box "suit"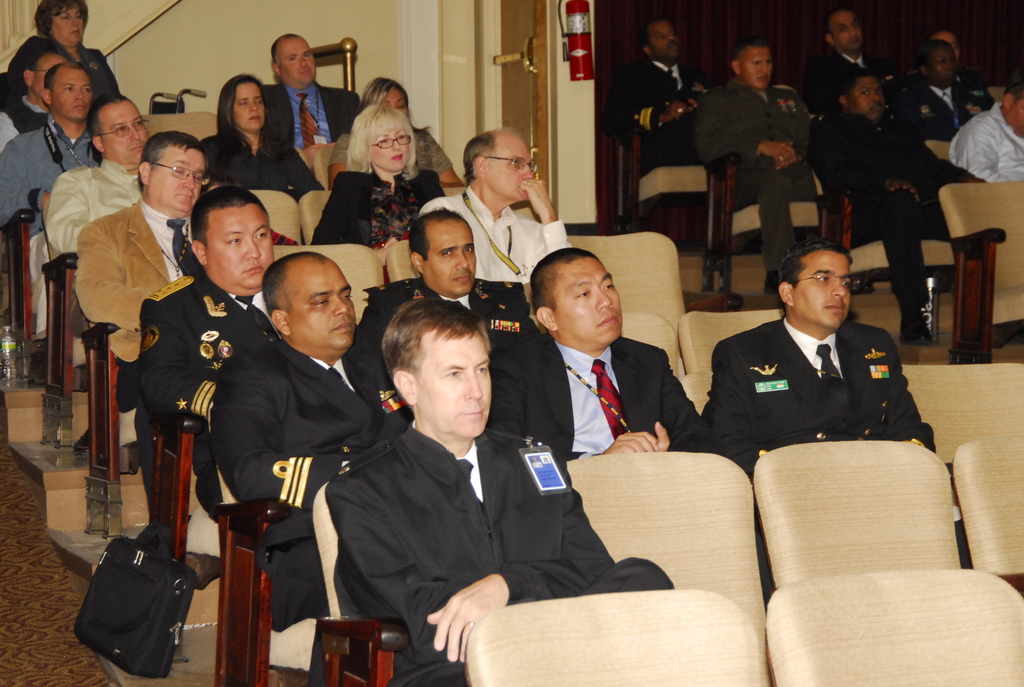
[left=896, top=74, right=1004, bottom=133]
